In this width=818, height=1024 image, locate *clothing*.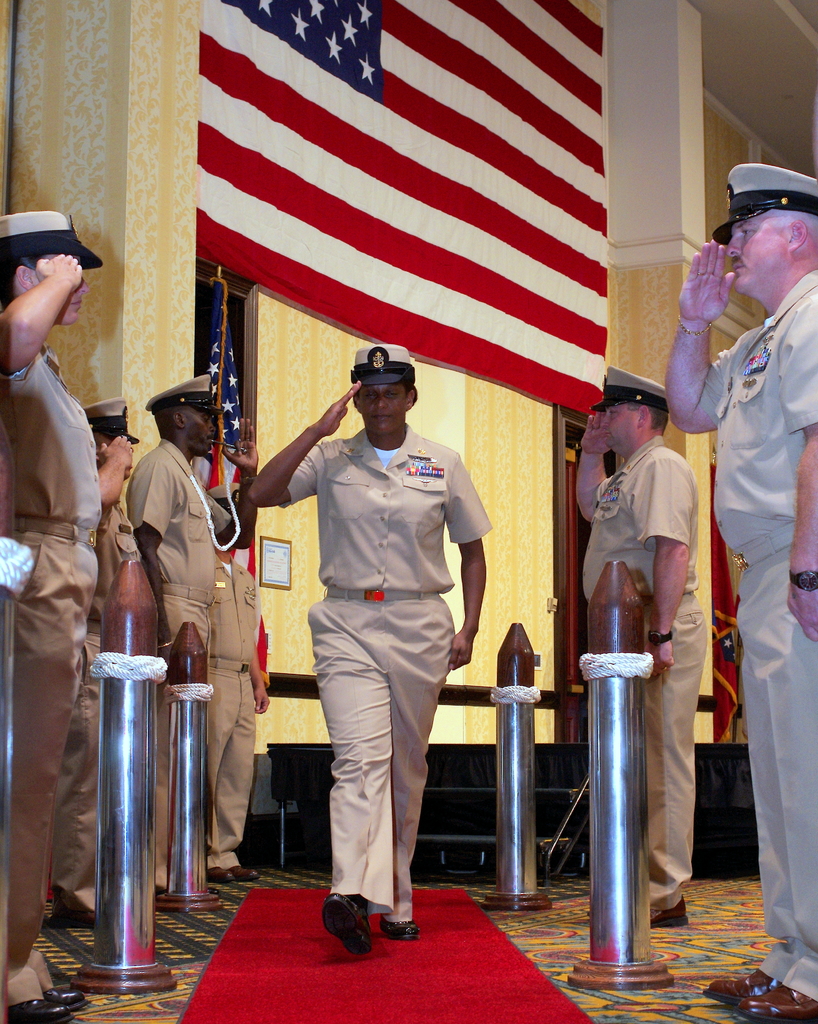
Bounding box: bbox=(573, 424, 709, 916).
